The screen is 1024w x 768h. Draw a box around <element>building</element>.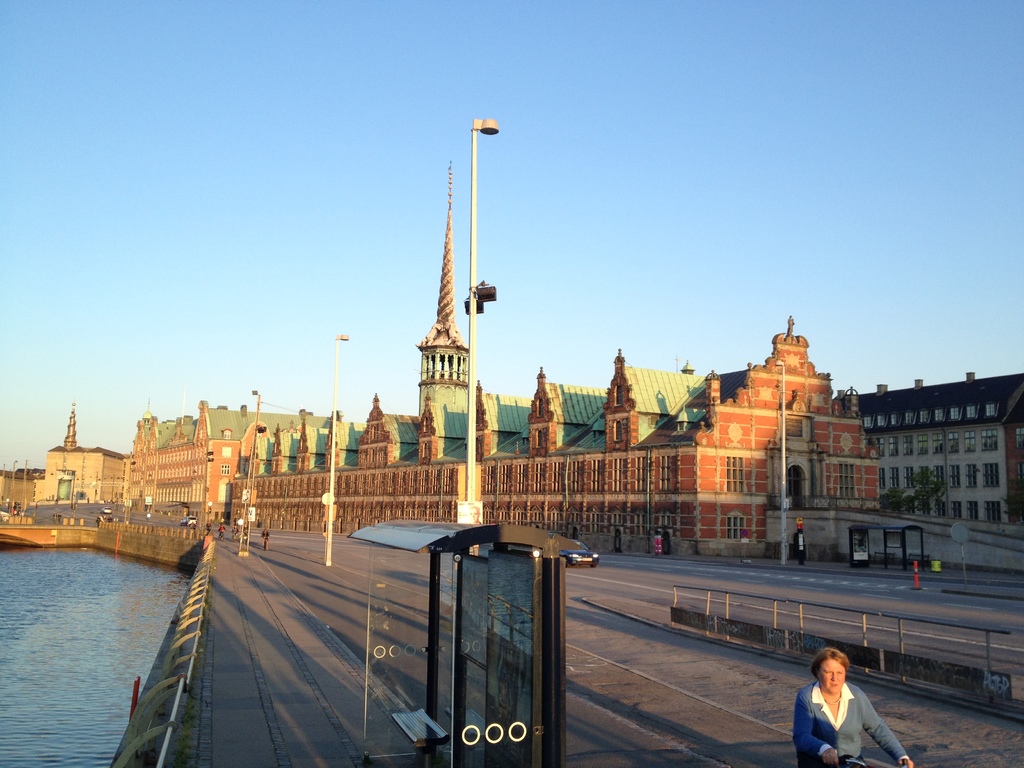
region(843, 371, 1023, 523).
